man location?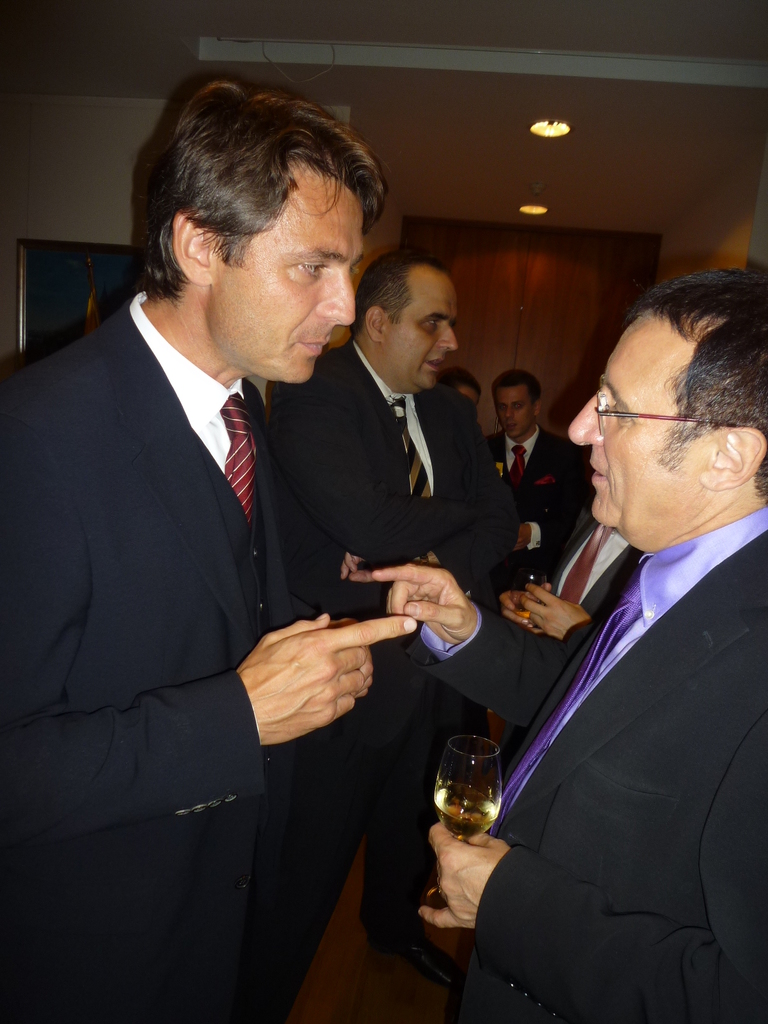
region(479, 365, 587, 587)
